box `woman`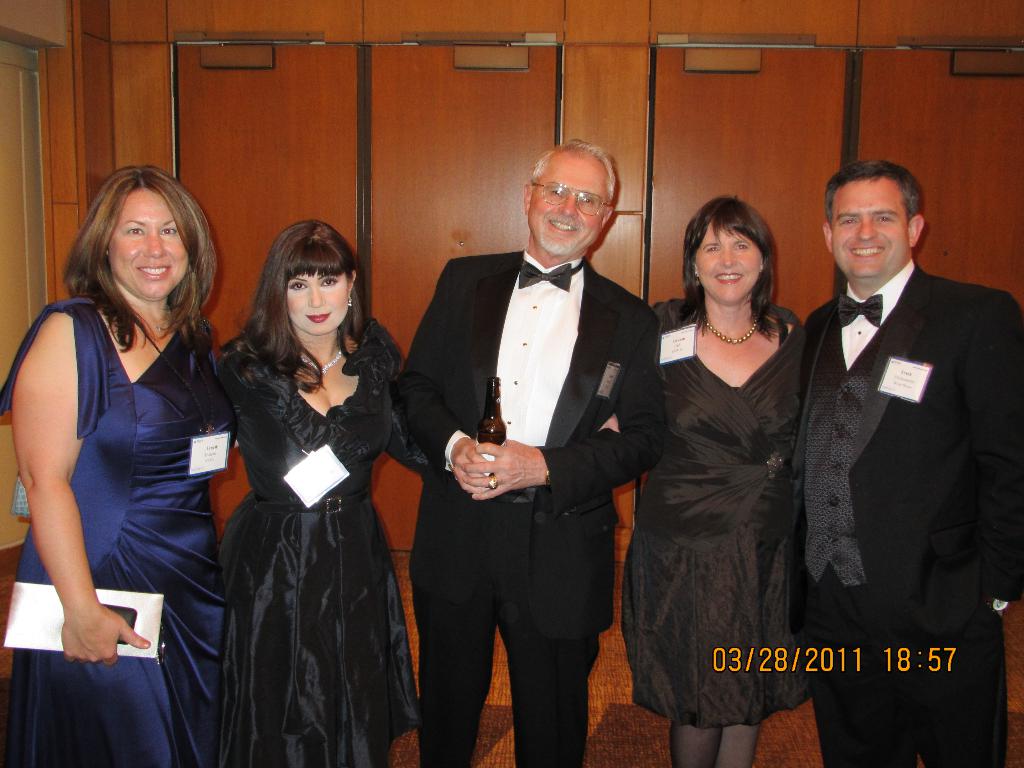
604, 193, 817, 767
